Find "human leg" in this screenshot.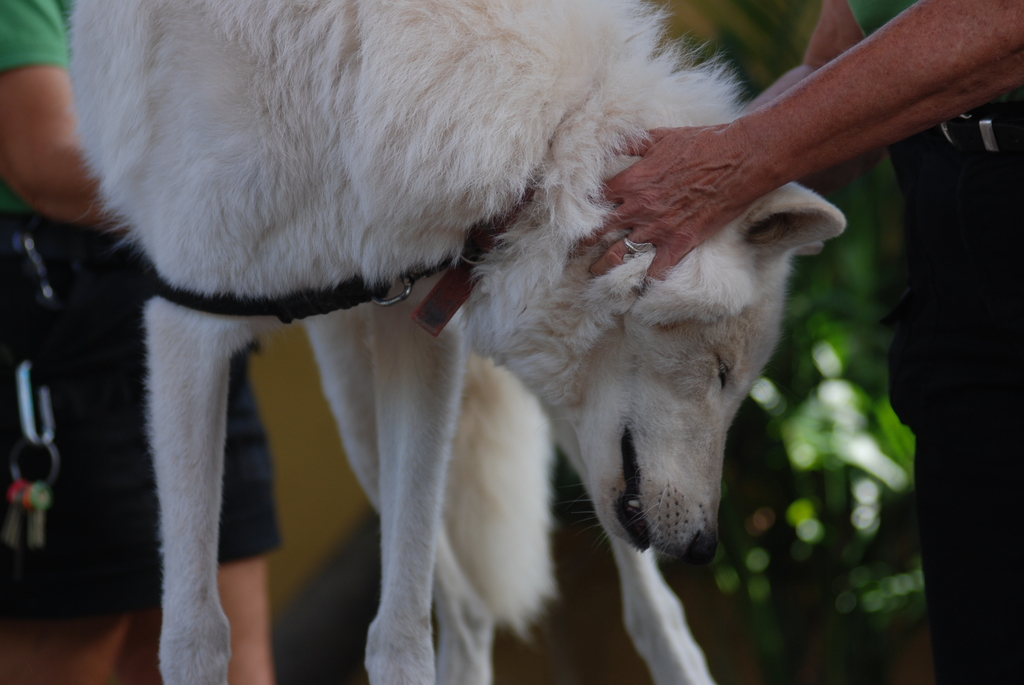
The bounding box for "human leg" is l=220, t=551, r=268, b=684.
